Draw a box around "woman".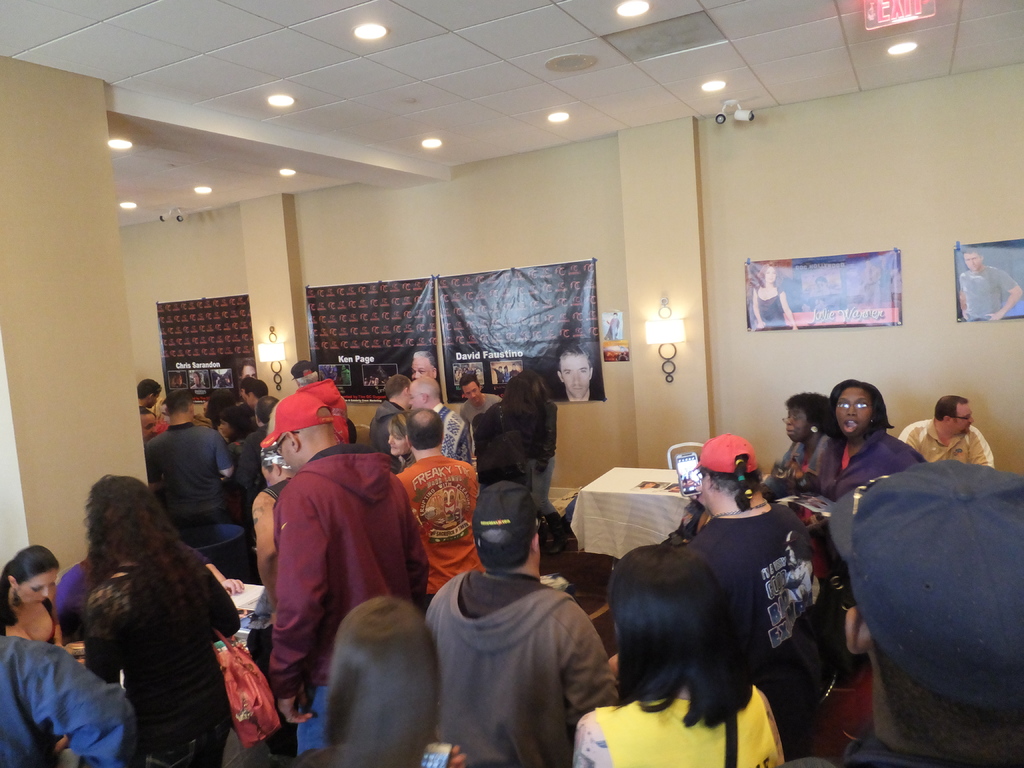
x1=285 y1=595 x2=468 y2=767.
